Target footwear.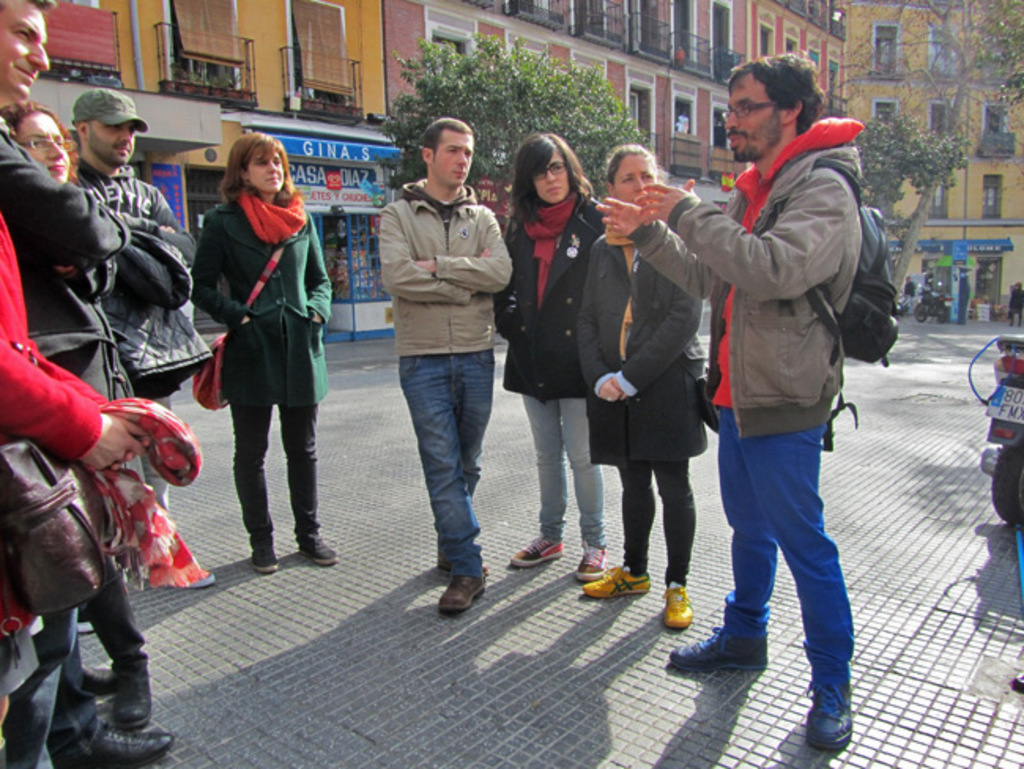
Target region: 186,569,214,589.
